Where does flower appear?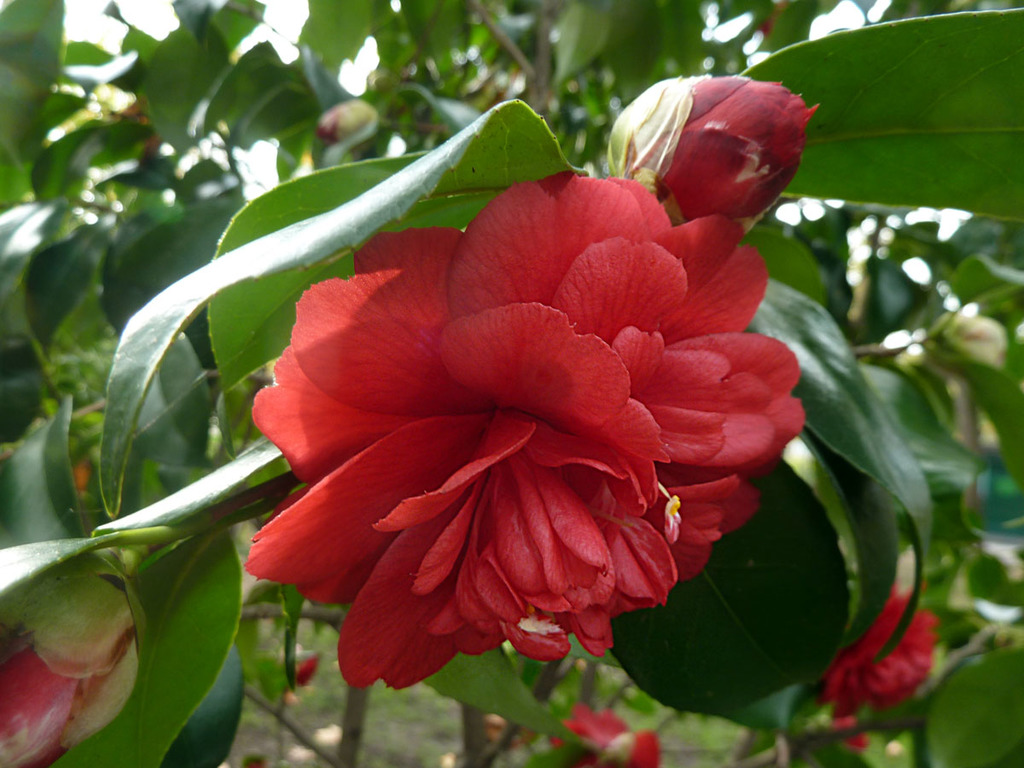
Appears at left=247, top=160, right=809, bottom=697.
